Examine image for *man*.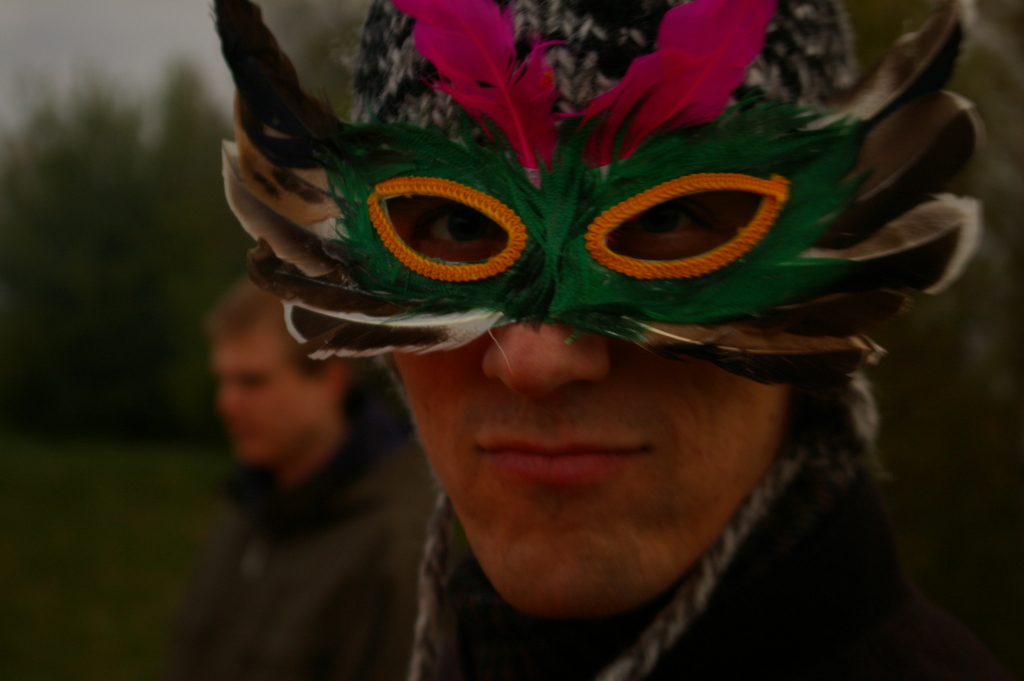
Examination result: rect(171, 276, 447, 680).
